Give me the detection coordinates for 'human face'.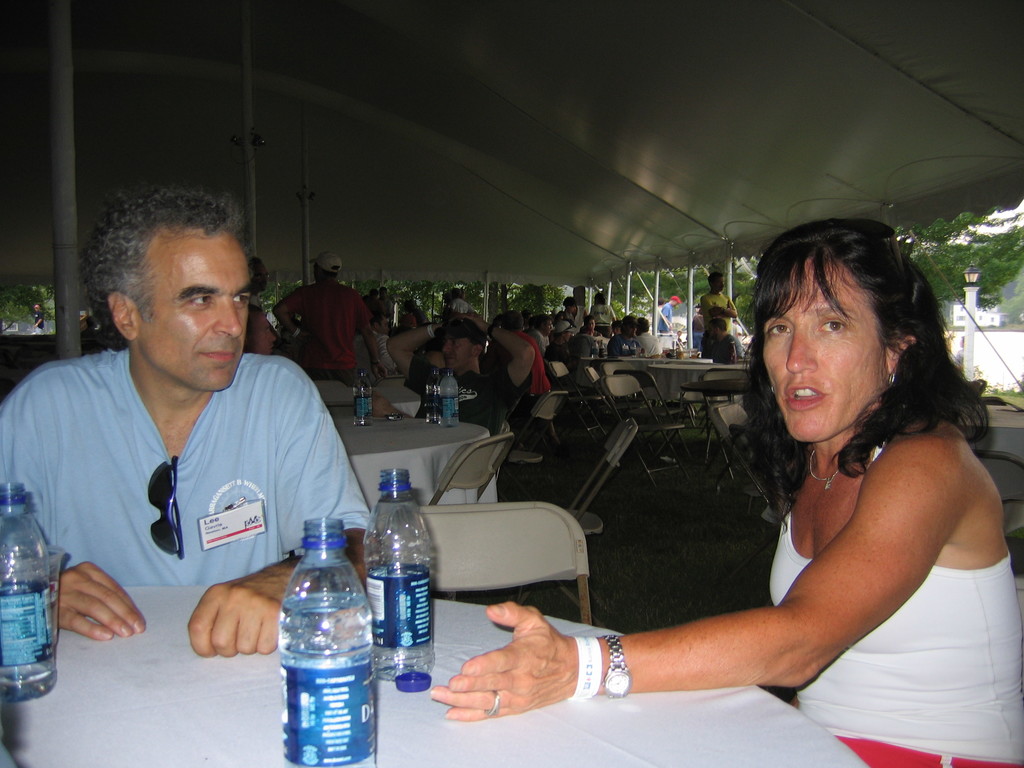
left=762, top=257, right=892, bottom=442.
